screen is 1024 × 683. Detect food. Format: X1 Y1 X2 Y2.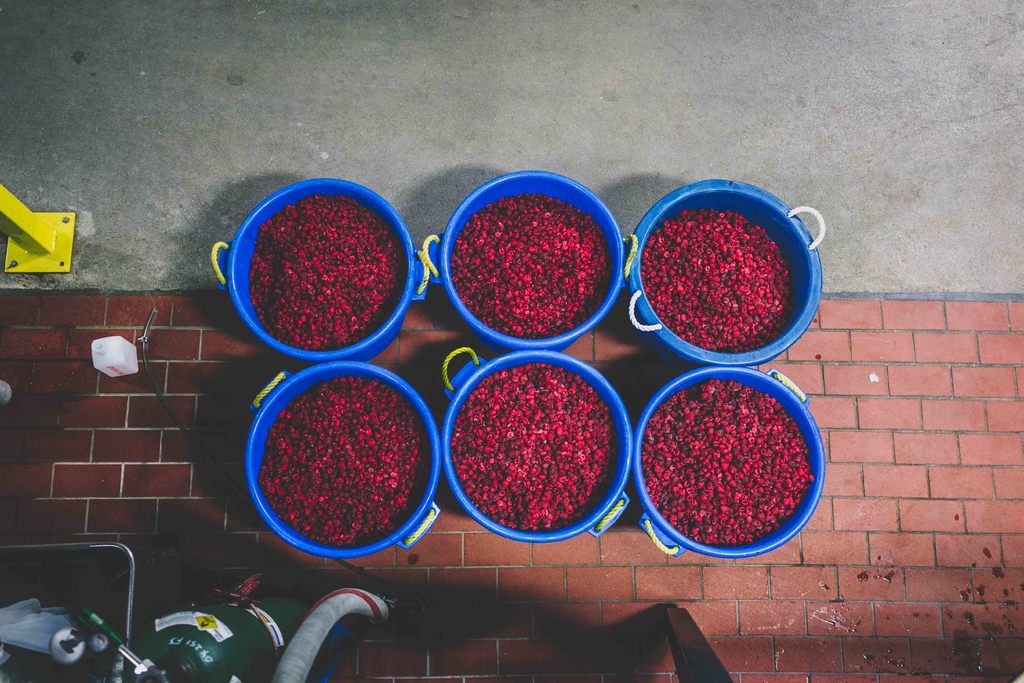
644 384 824 557.
